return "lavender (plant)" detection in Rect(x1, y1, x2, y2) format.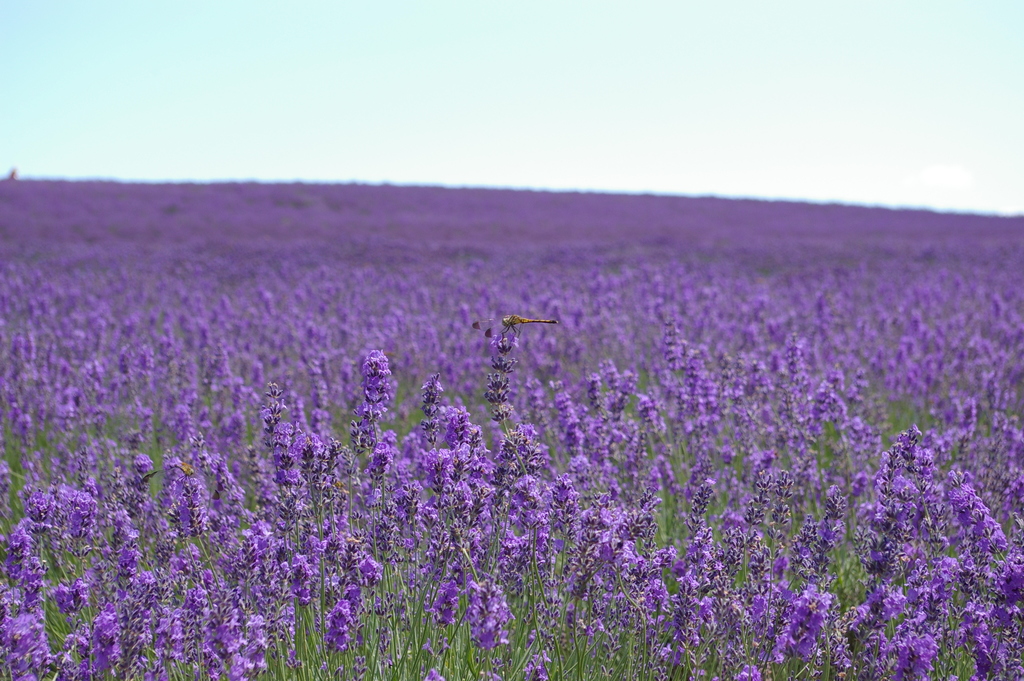
Rect(20, 486, 58, 534).
